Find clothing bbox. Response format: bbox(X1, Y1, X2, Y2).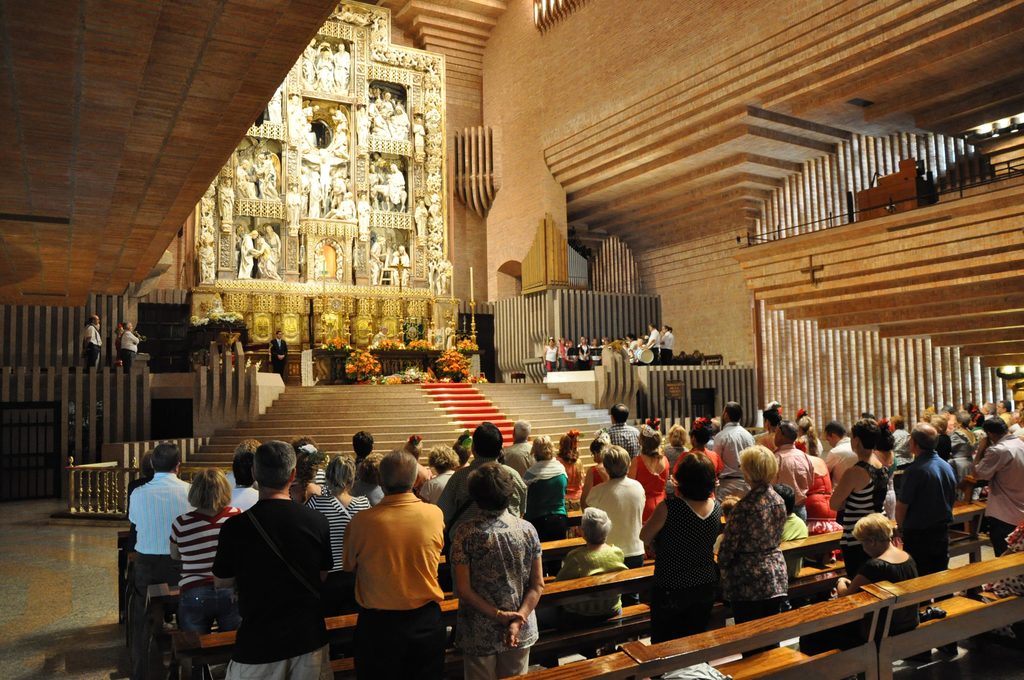
bbox(84, 325, 100, 365).
